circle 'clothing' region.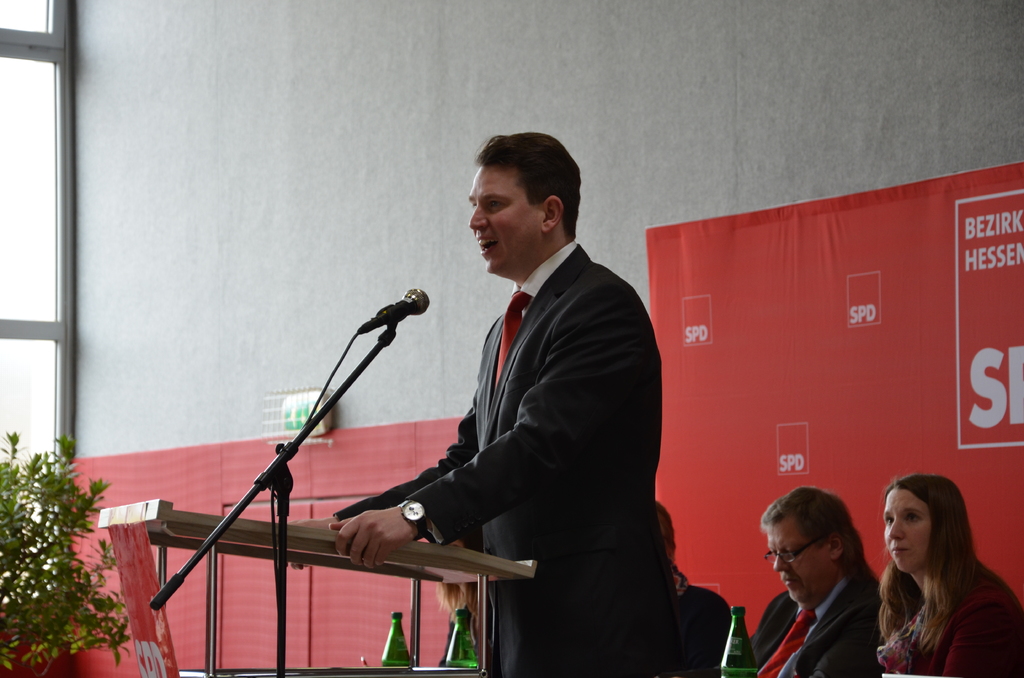
Region: detection(662, 579, 738, 677).
